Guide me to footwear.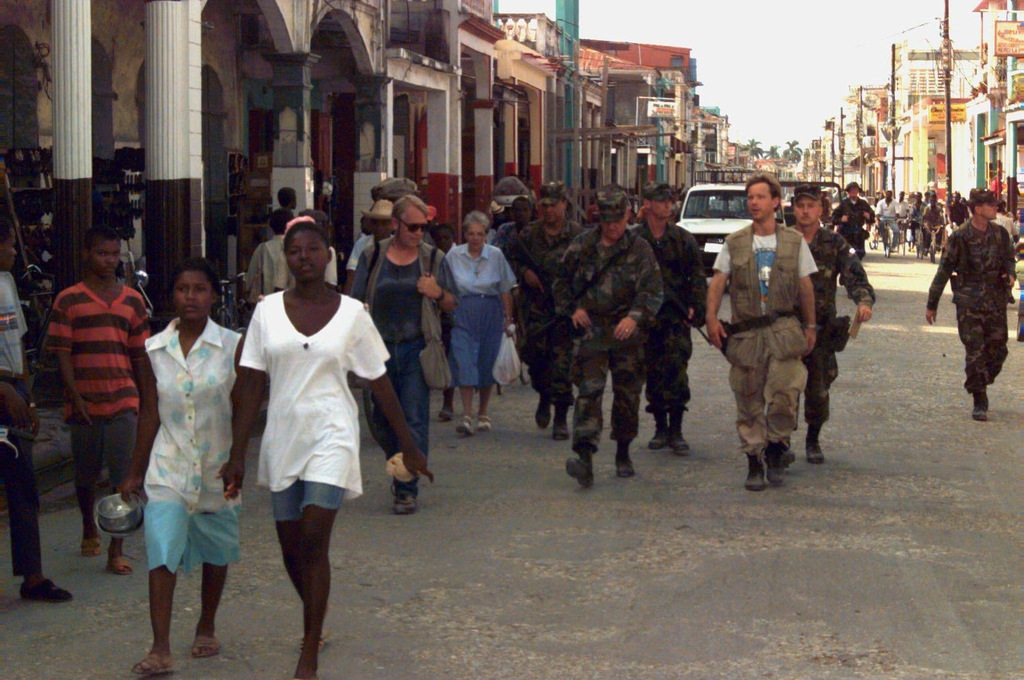
Guidance: crop(298, 607, 329, 658).
